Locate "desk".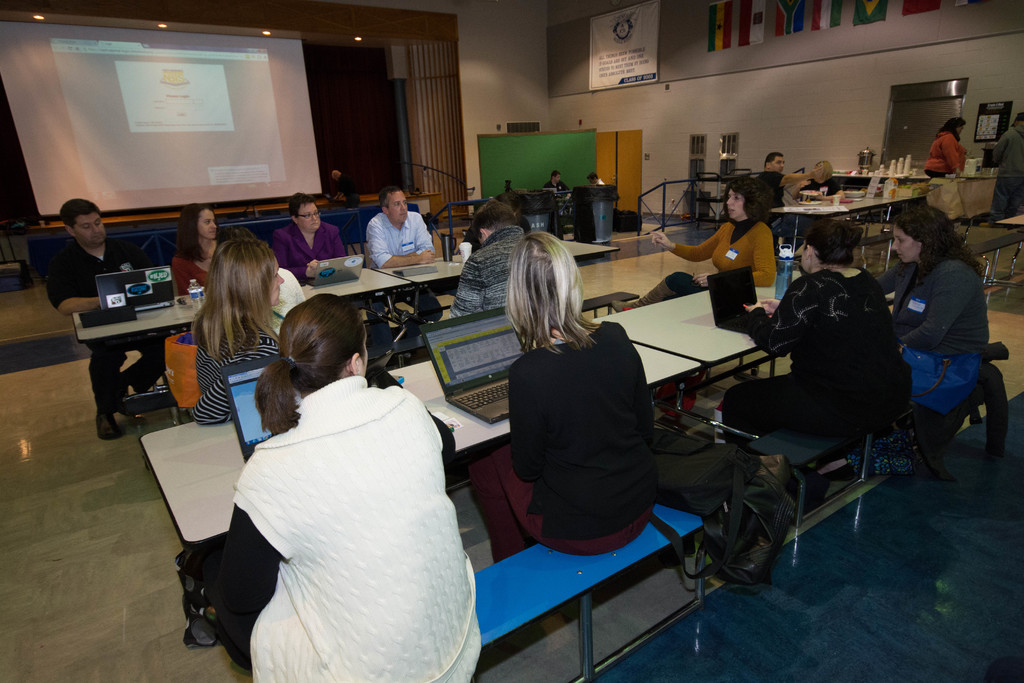
Bounding box: 138,317,701,682.
